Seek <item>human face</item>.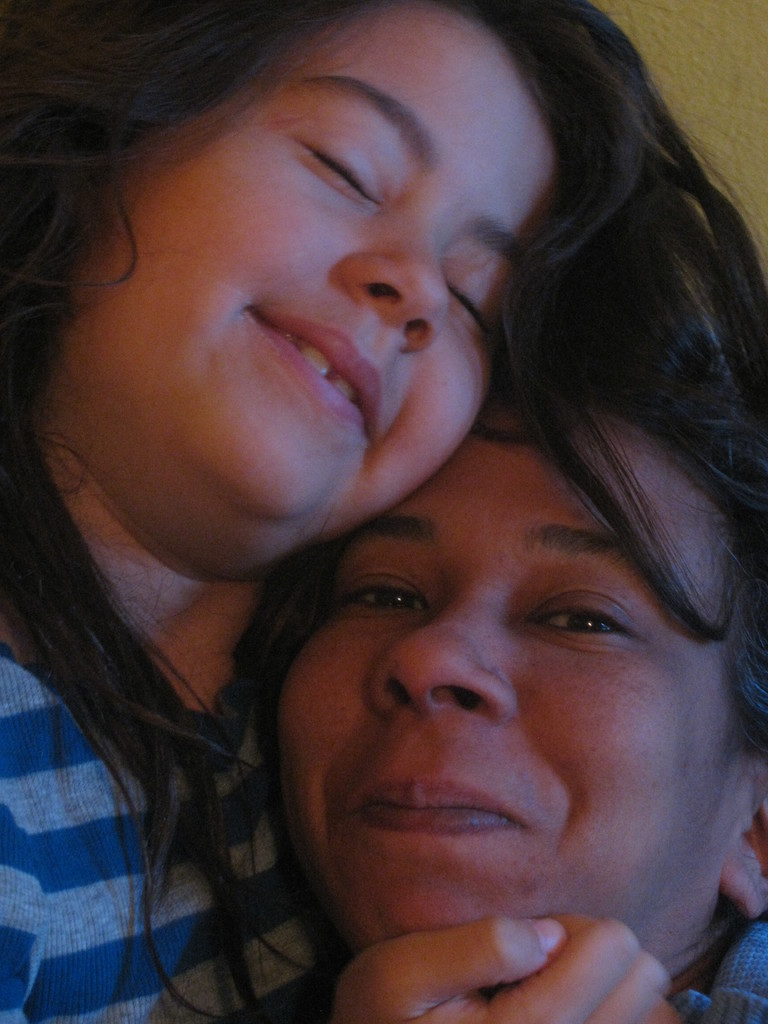
<bbox>97, 6, 550, 532</bbox>.
